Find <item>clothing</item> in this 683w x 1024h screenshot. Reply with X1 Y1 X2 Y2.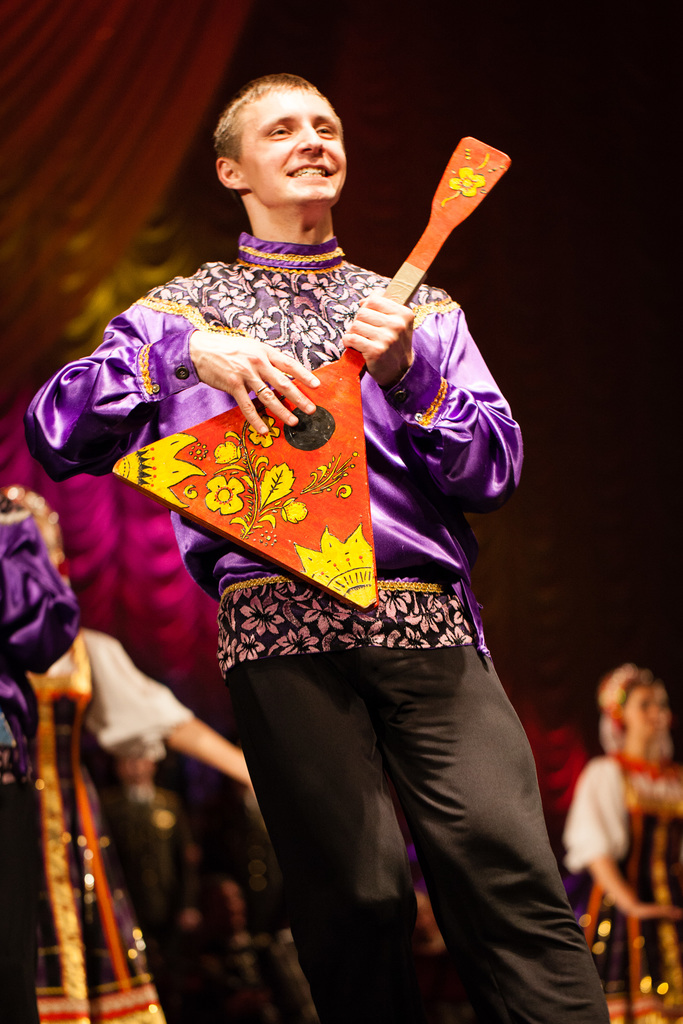
10 632 192 1023.
